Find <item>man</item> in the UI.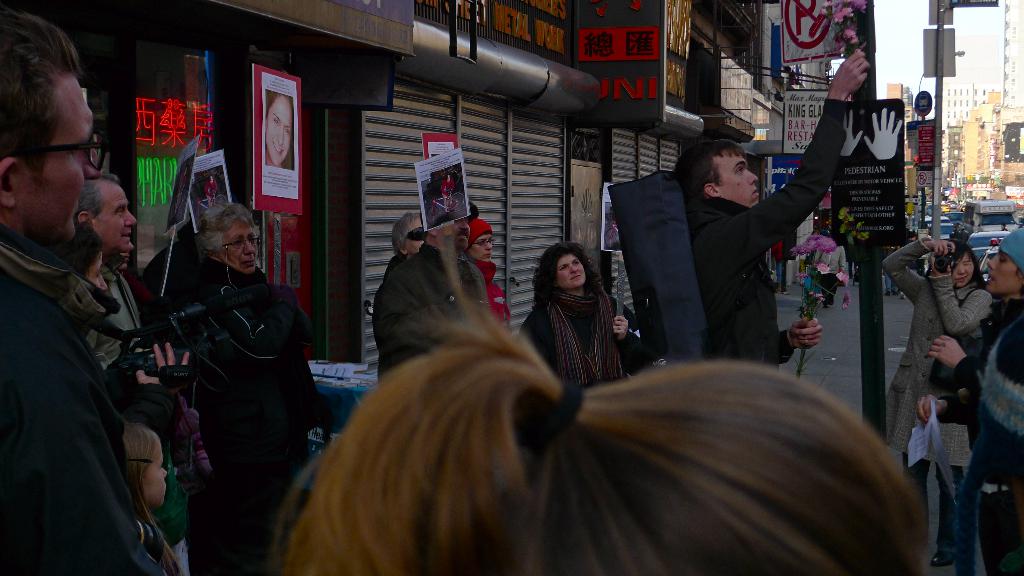
UI element at locate(13, 107, 169, 575).
